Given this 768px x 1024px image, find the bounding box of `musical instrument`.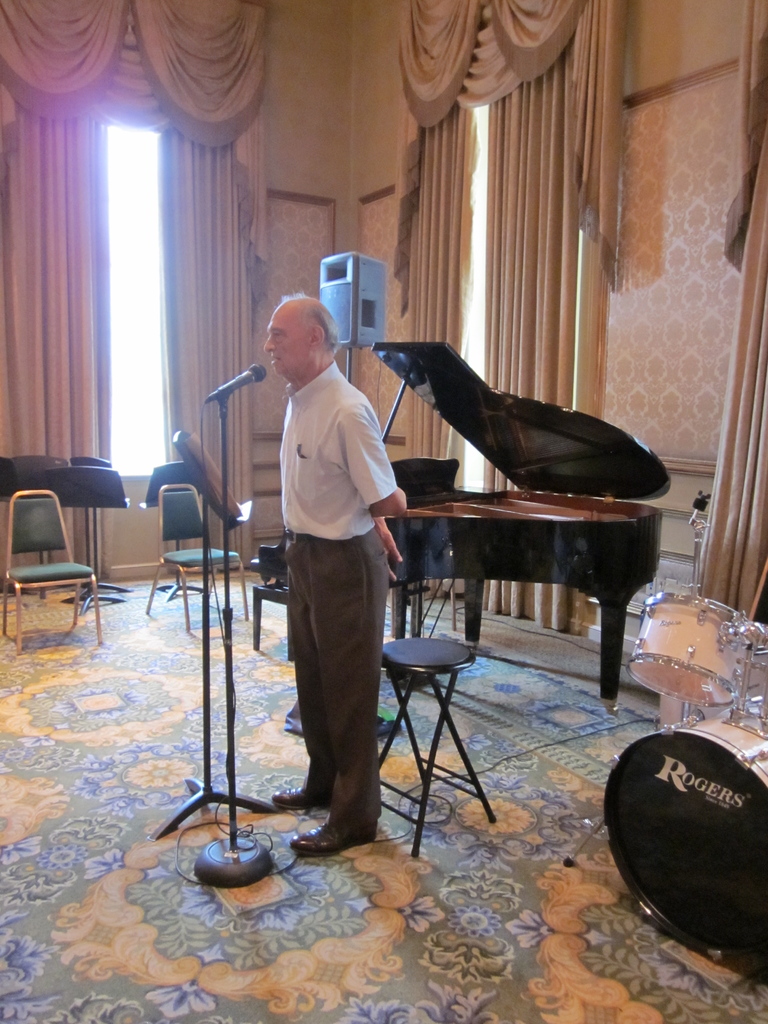
[x1=625, y1=586, x2=754, y2=727].
